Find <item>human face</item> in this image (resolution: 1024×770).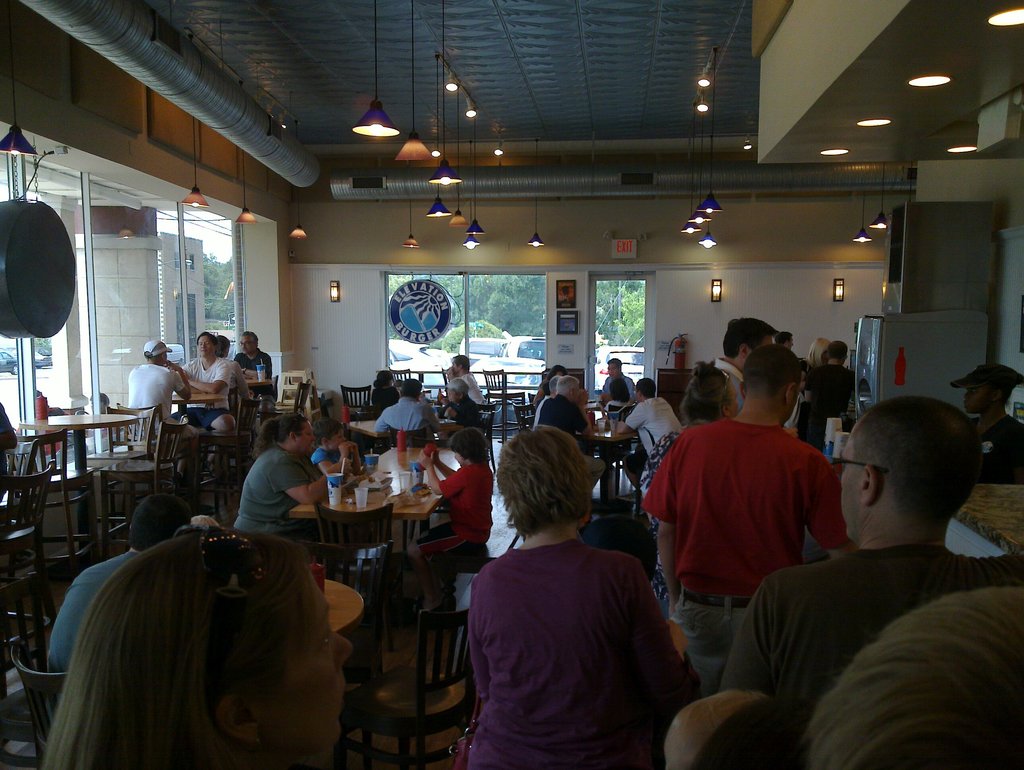
[197, 336, 213, 354].
